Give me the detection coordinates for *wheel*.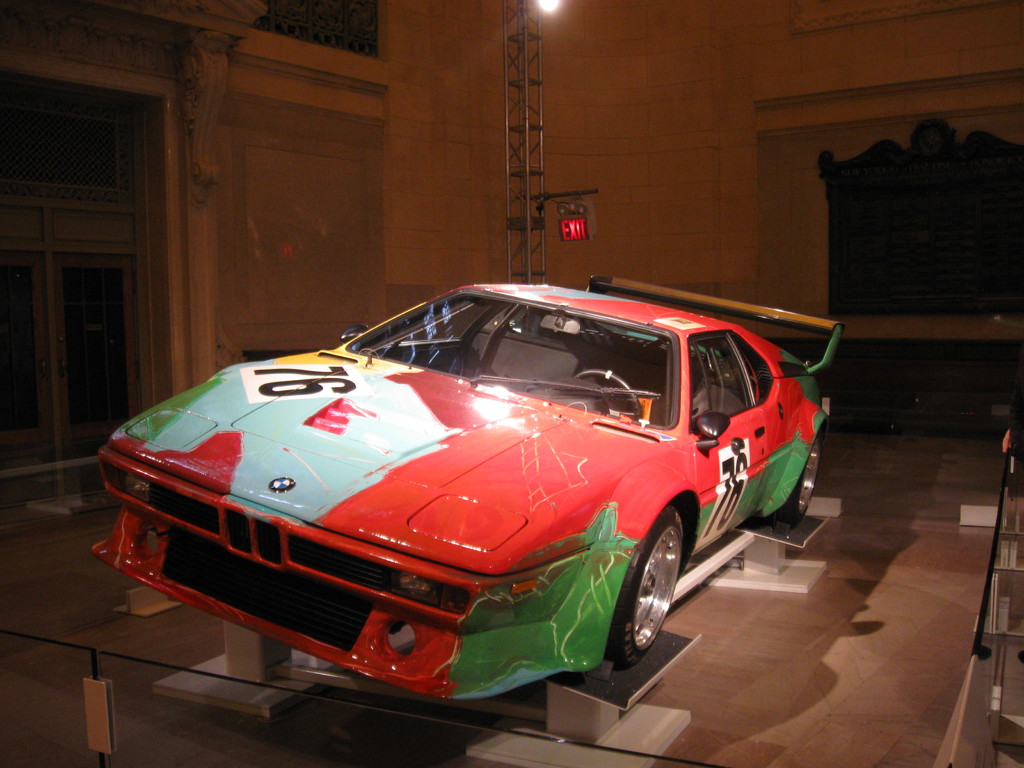
bbox=(571, 369, 644, 422).
